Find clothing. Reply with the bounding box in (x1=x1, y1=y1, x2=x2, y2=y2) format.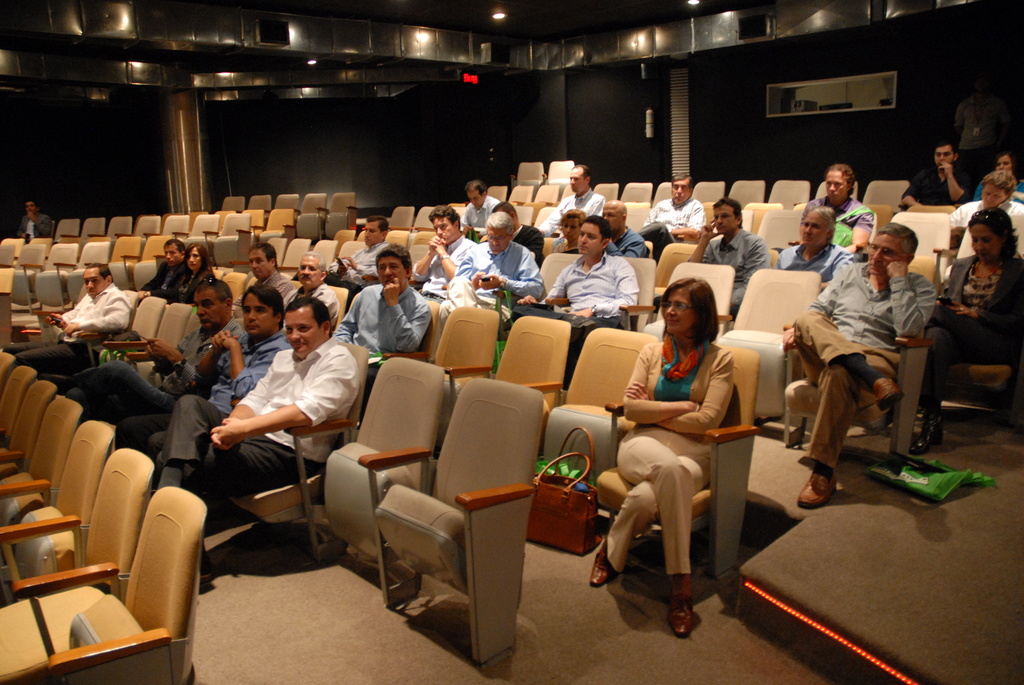
(x1=410, y1=229, x2=481, y2=306).
